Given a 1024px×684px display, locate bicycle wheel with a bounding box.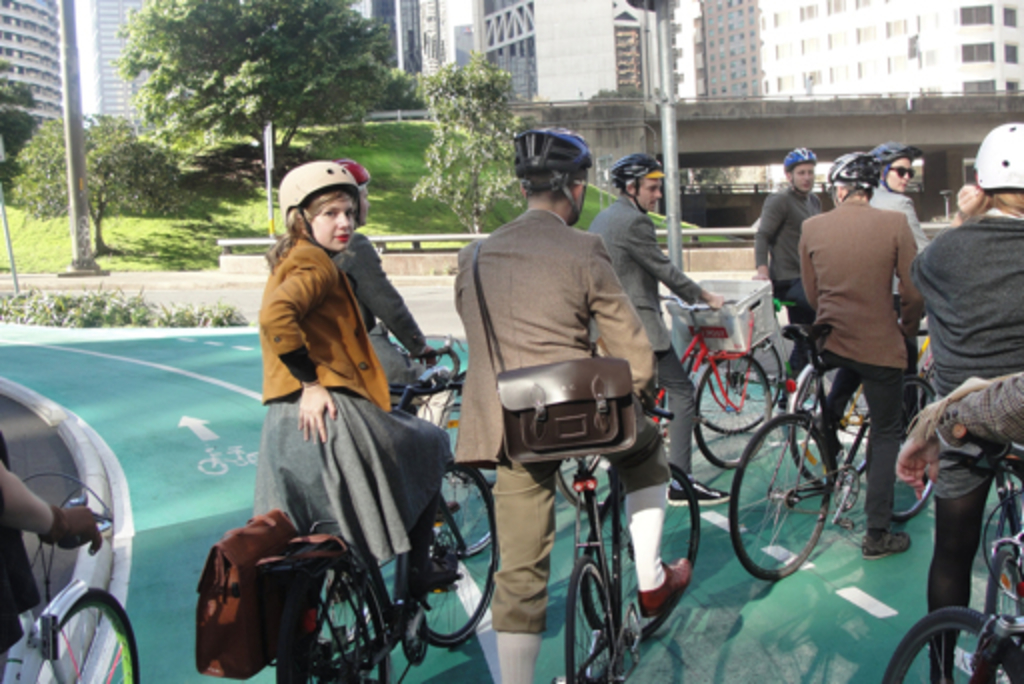
Located: 788,366,858,488.
